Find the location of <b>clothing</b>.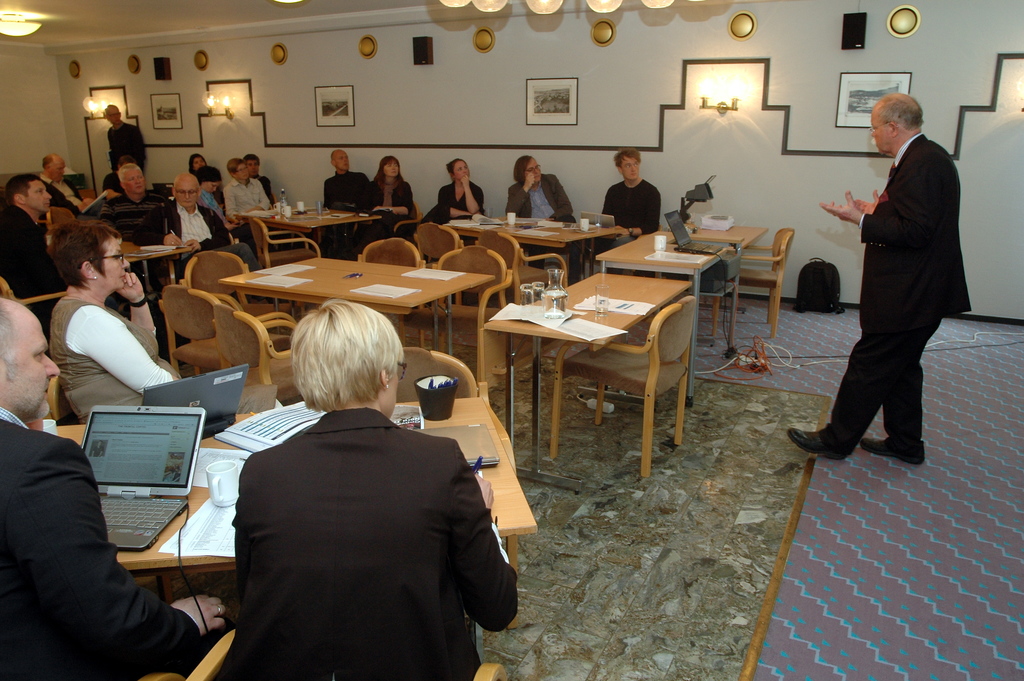
Location: pyautogui.locateOnScreen(345, 176, 413, 254).
